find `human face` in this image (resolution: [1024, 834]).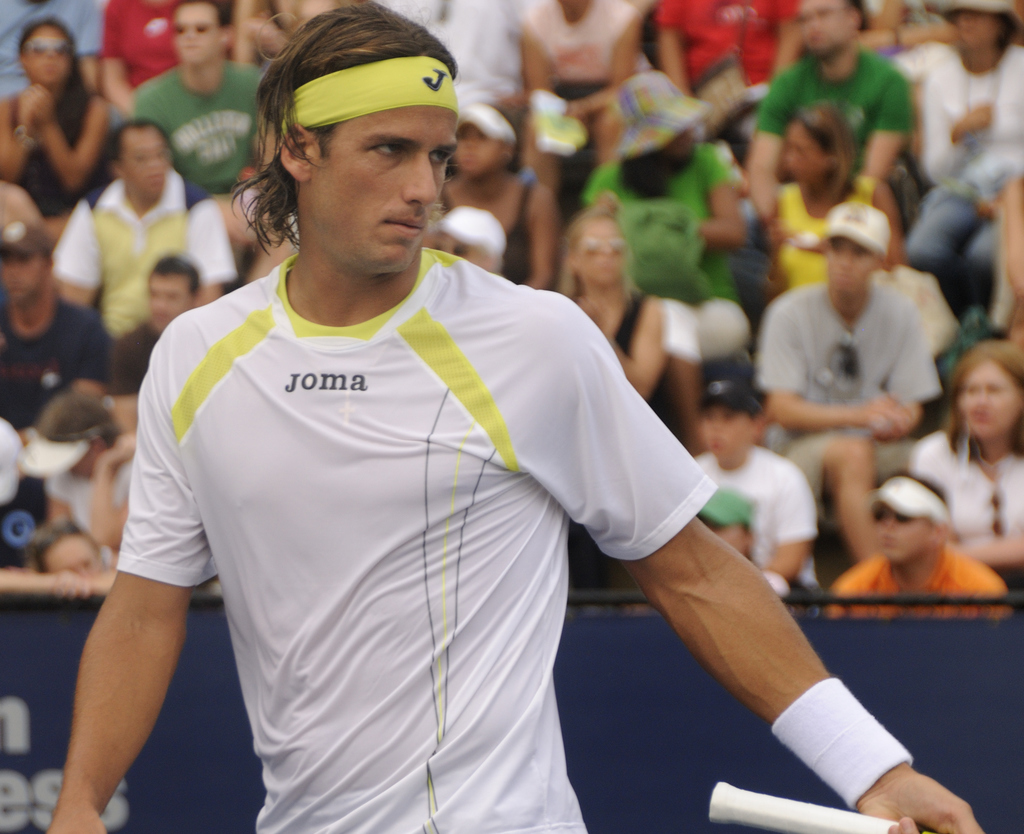
box(454, 125, 501, 175).
